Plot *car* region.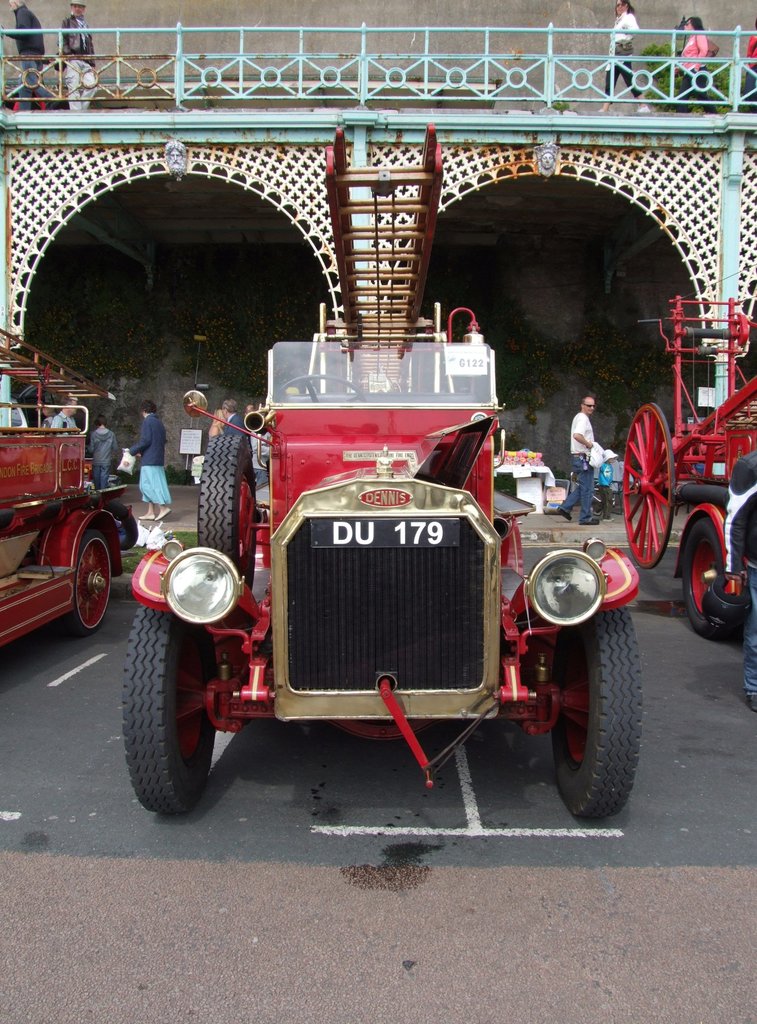
Plotted at rect(0, 323, 129, 641).
